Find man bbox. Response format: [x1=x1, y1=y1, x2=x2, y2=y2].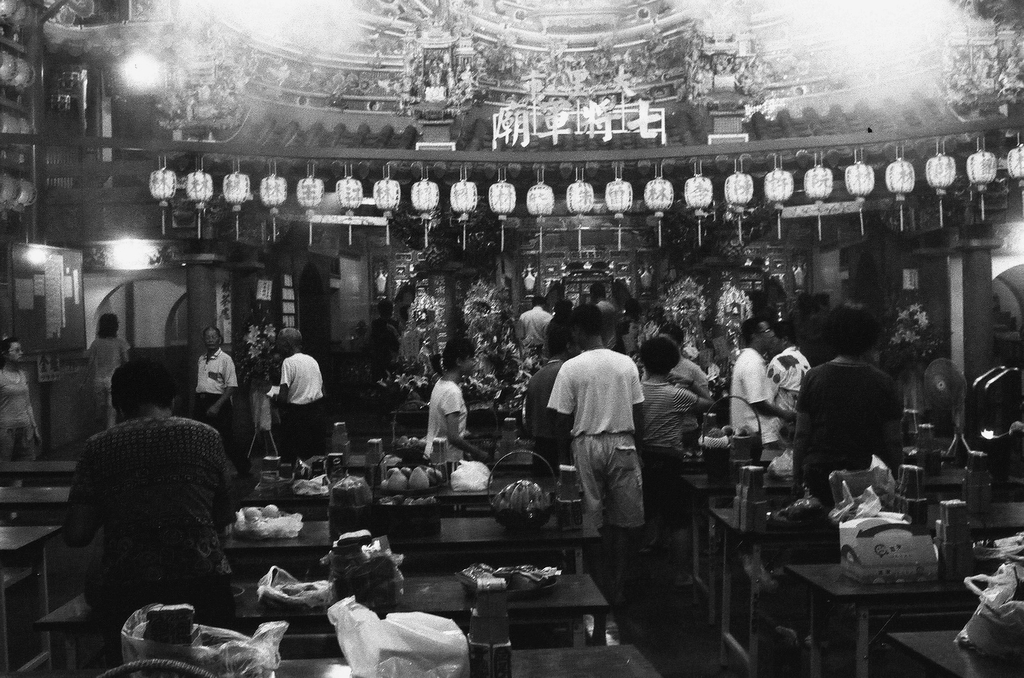
[x1=189, y1=323, x2=241, y2=449].
